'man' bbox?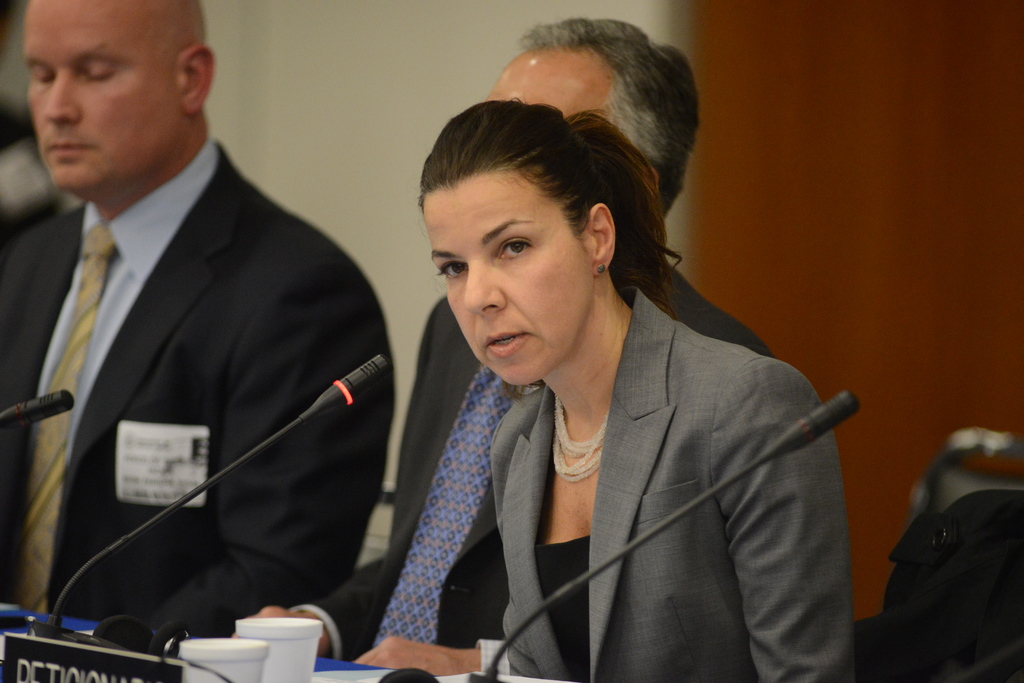
<box>230,21,771,664</box>
